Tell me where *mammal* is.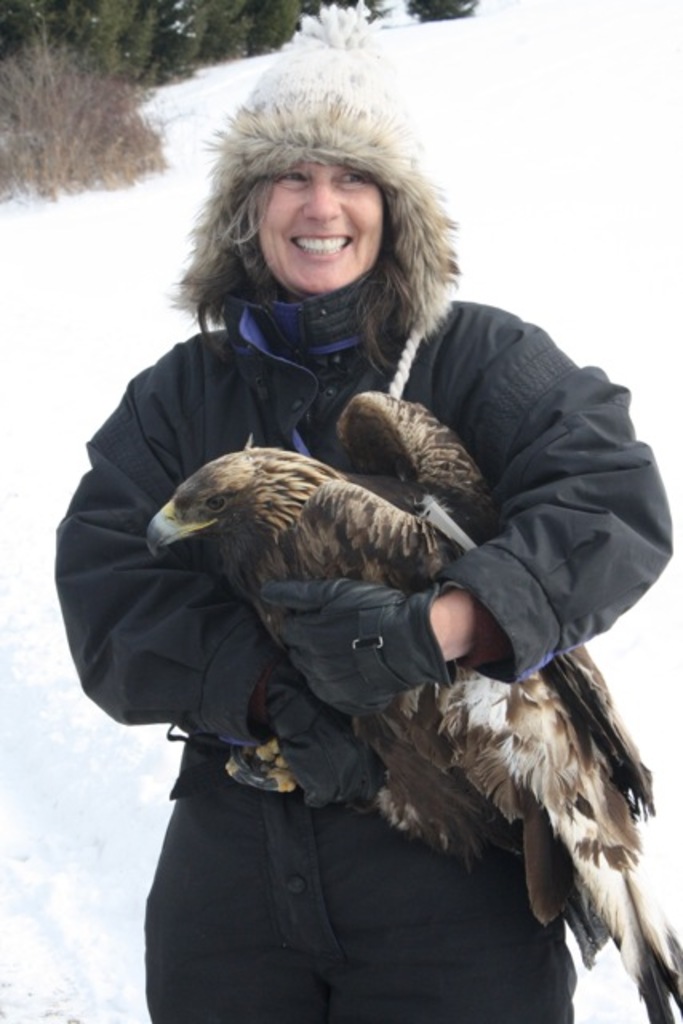
*mammal* is at BBox(56, 0, 673, 1016).
